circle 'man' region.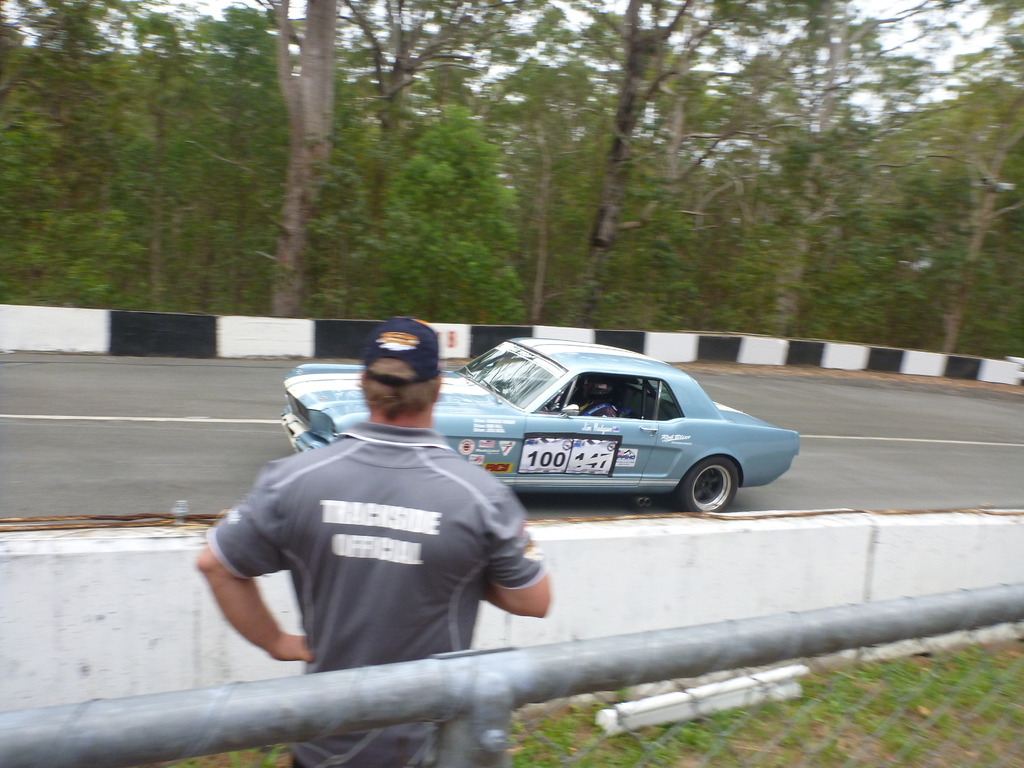
Region: [x1=200, y1=357, x2=558, y2=687].
